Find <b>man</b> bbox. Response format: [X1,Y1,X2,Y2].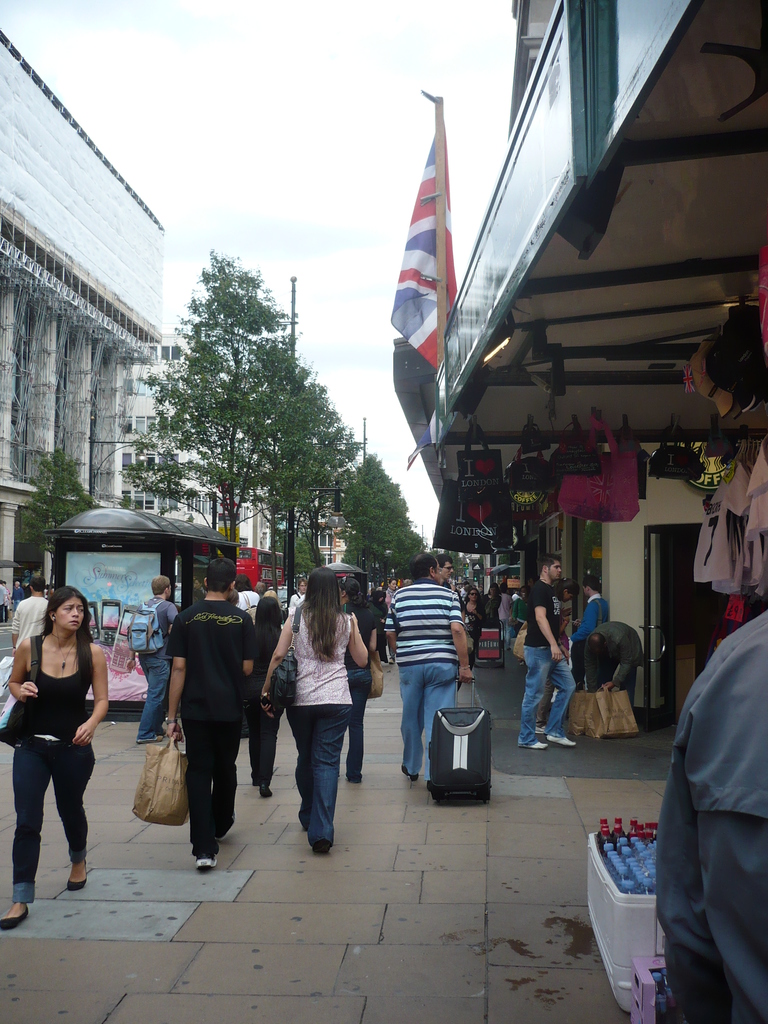
[383,553,474,792].
